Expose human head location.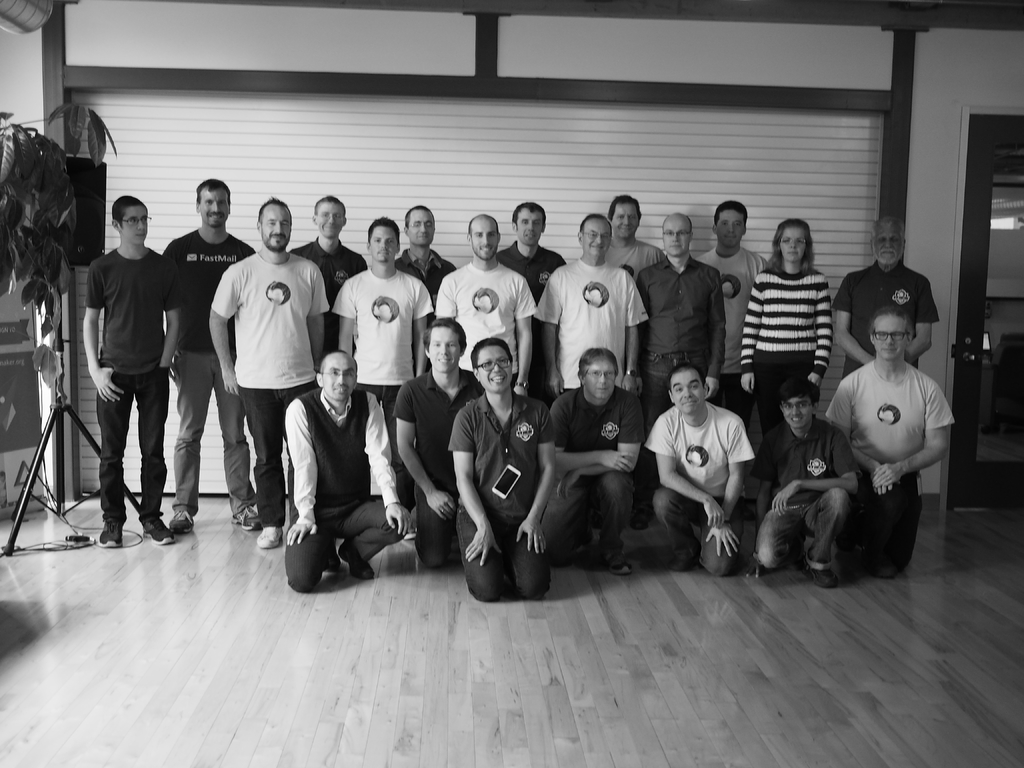
Exposed at (670, 358, 710, 414).
